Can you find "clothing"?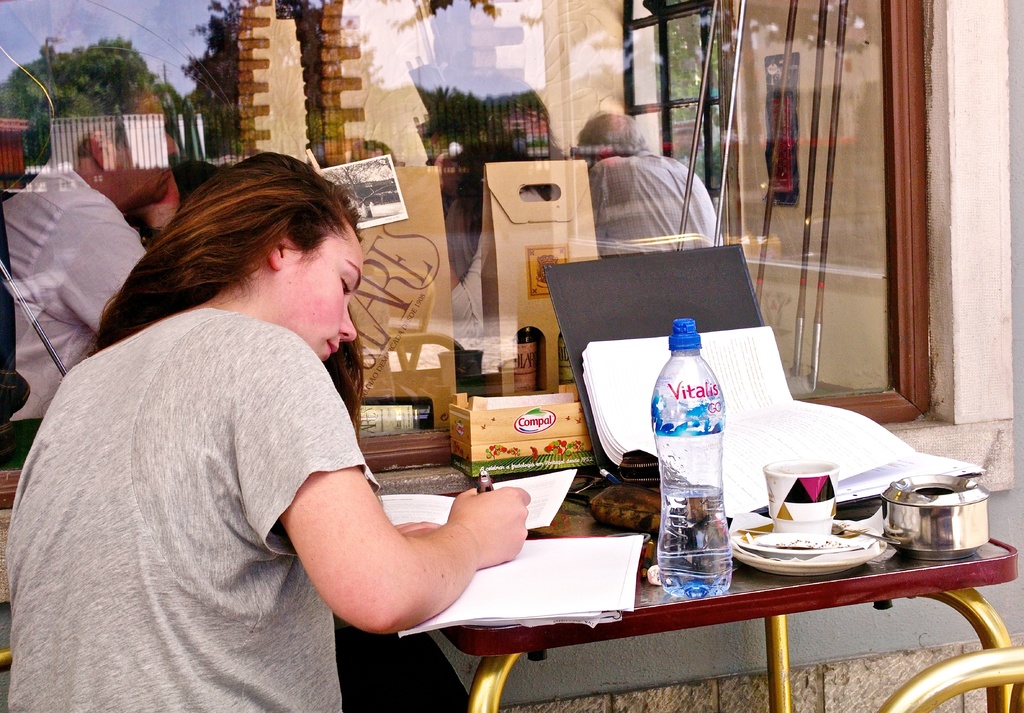
Yes, bounding box: l=0, t=152, r=150, b=428.
